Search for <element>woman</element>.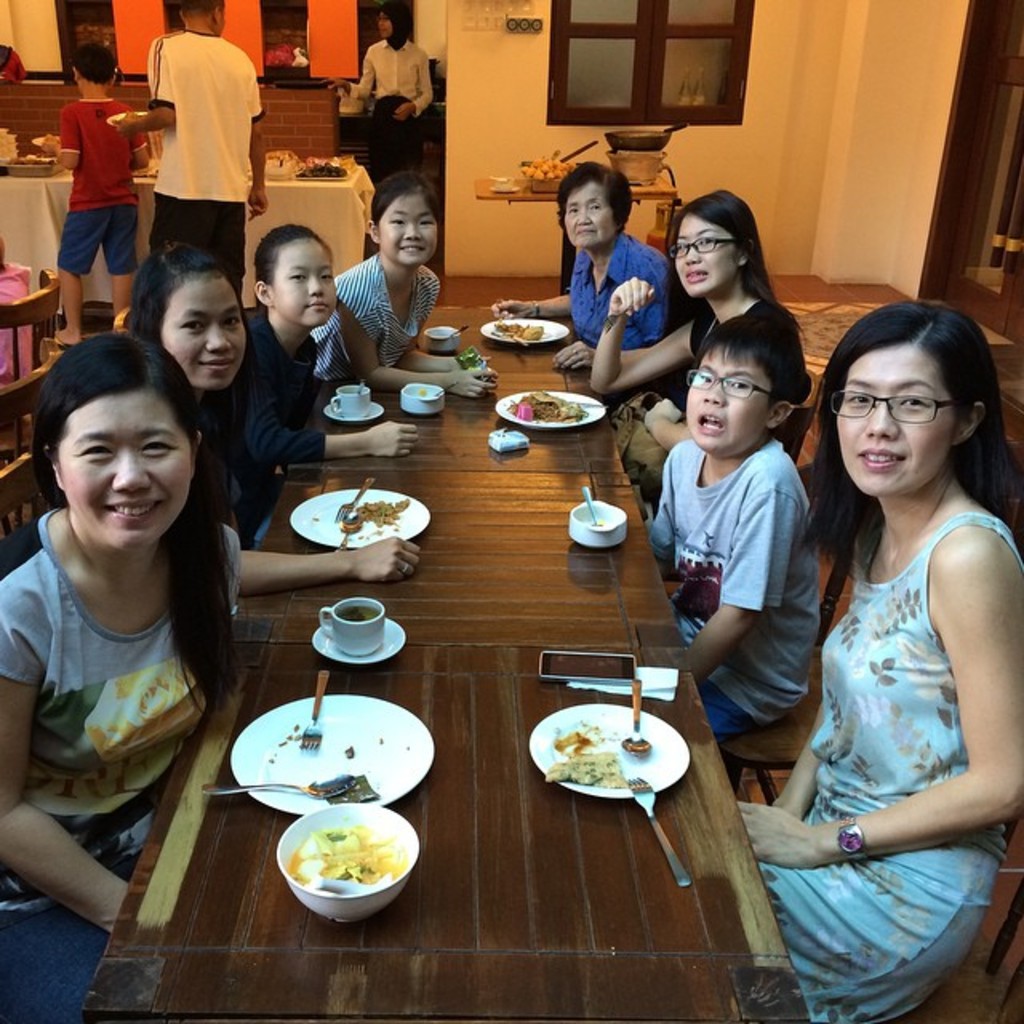
Found at [x1=773, y1=254, x2=1019, y2=1023].
